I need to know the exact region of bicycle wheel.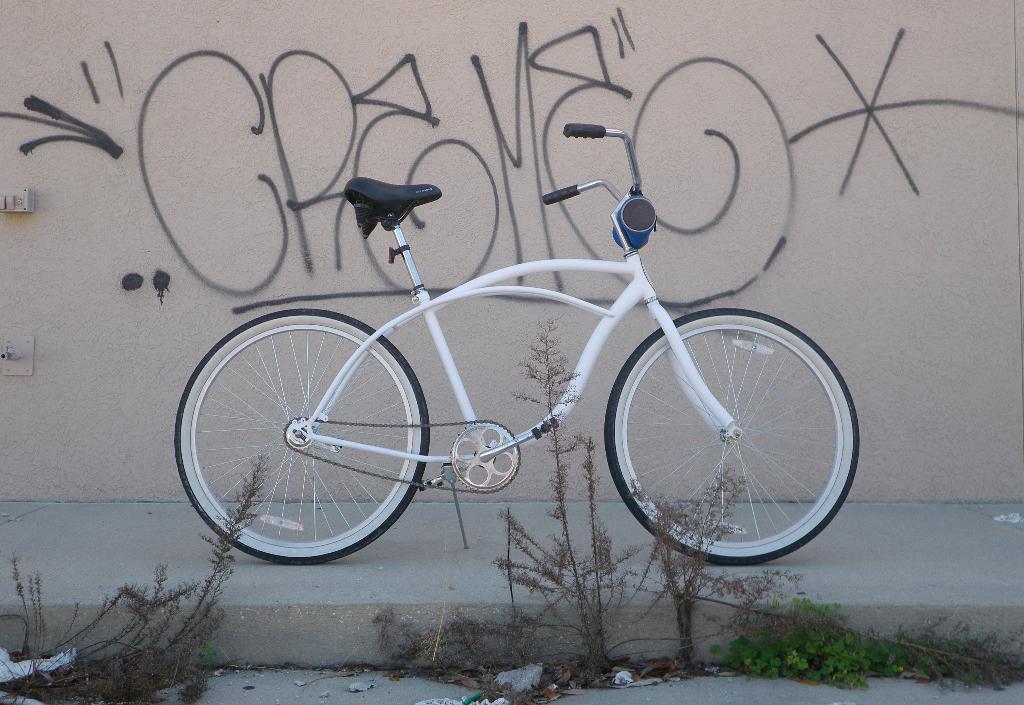
Region: 590, 300, 867, 585.
